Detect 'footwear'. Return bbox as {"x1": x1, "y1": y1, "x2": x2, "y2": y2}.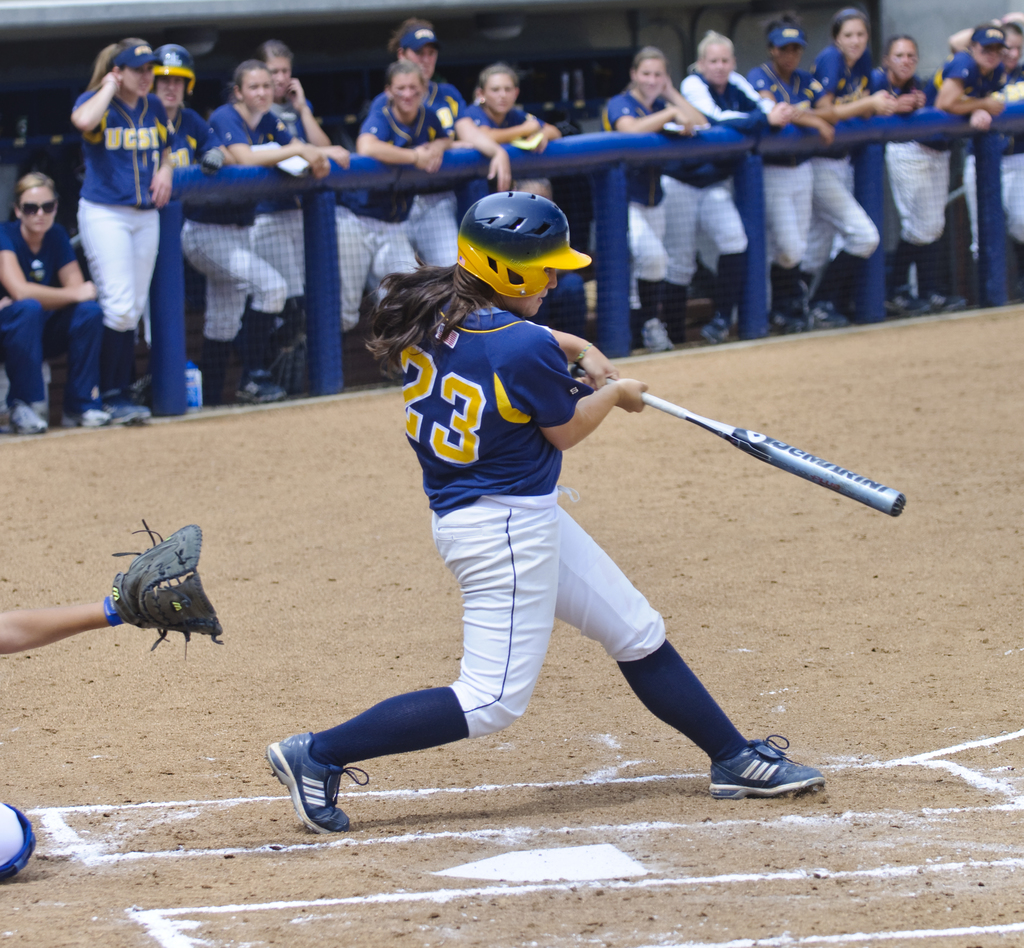
{"x1": 692, "y1": 310, "x2": 733, "y2": 348}.
